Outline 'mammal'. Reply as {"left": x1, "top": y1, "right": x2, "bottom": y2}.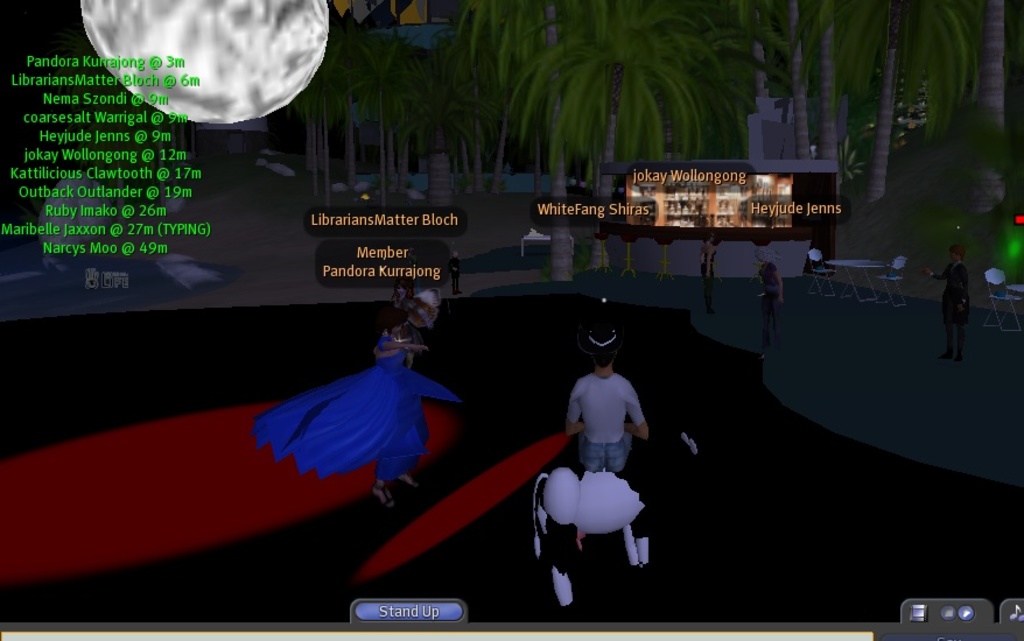
{"left": 695, "top": 235, "right": 723, "bottom": 318}.
